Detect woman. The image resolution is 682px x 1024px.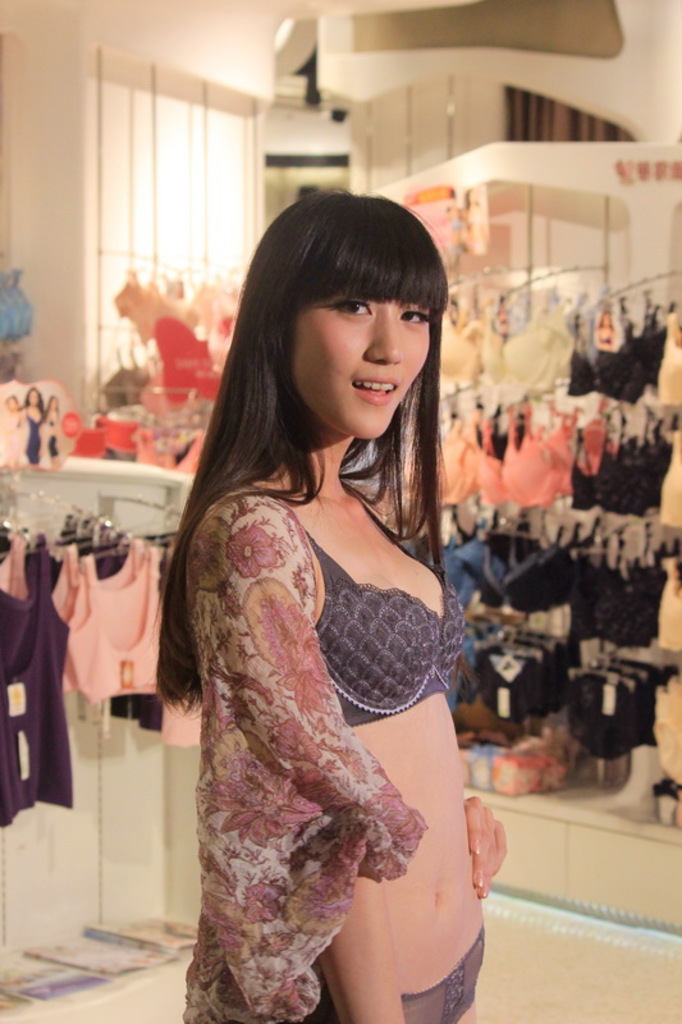
bbox=(46, 387, 68, 465).
